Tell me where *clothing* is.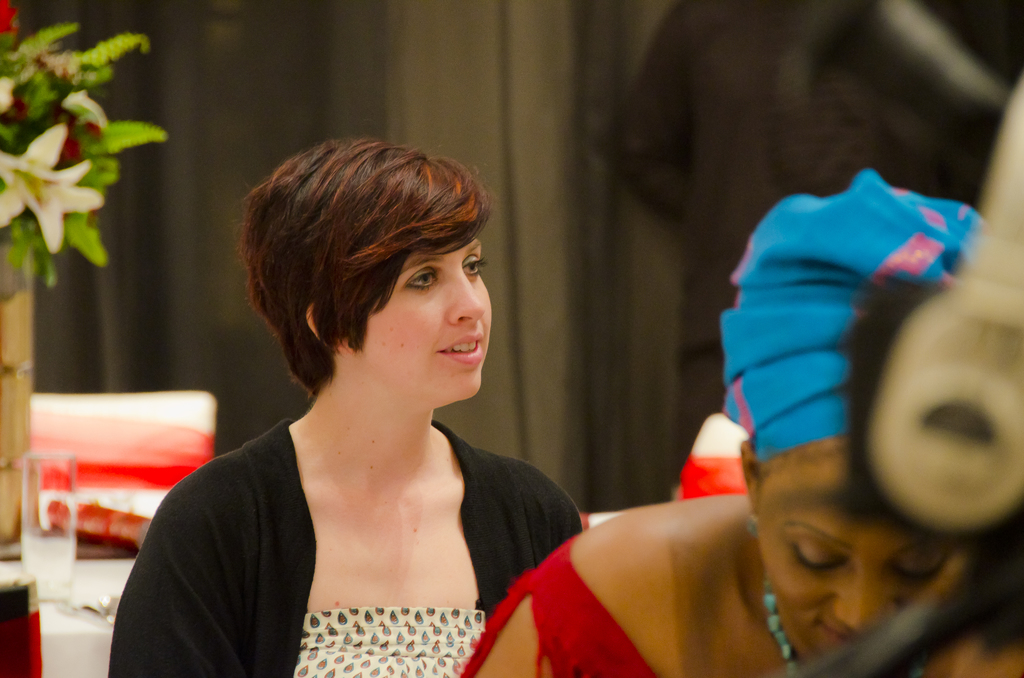
*clothing* is at [x1=456, y1=529, x2=660, y2=677].
